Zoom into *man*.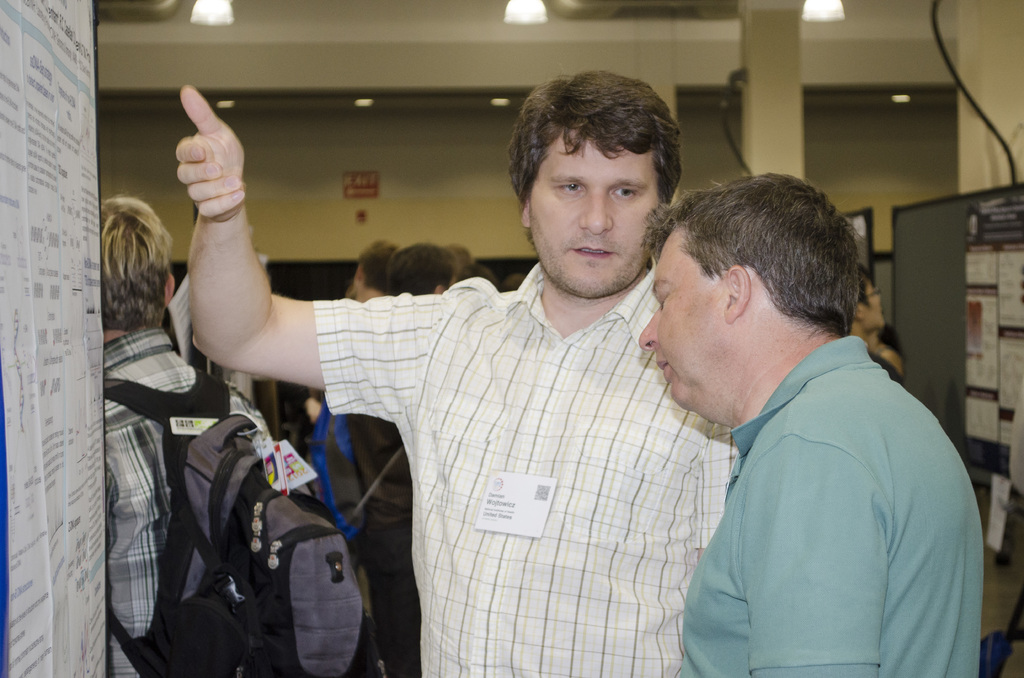
Zoom target: box=[172, 77, 772, 677].
